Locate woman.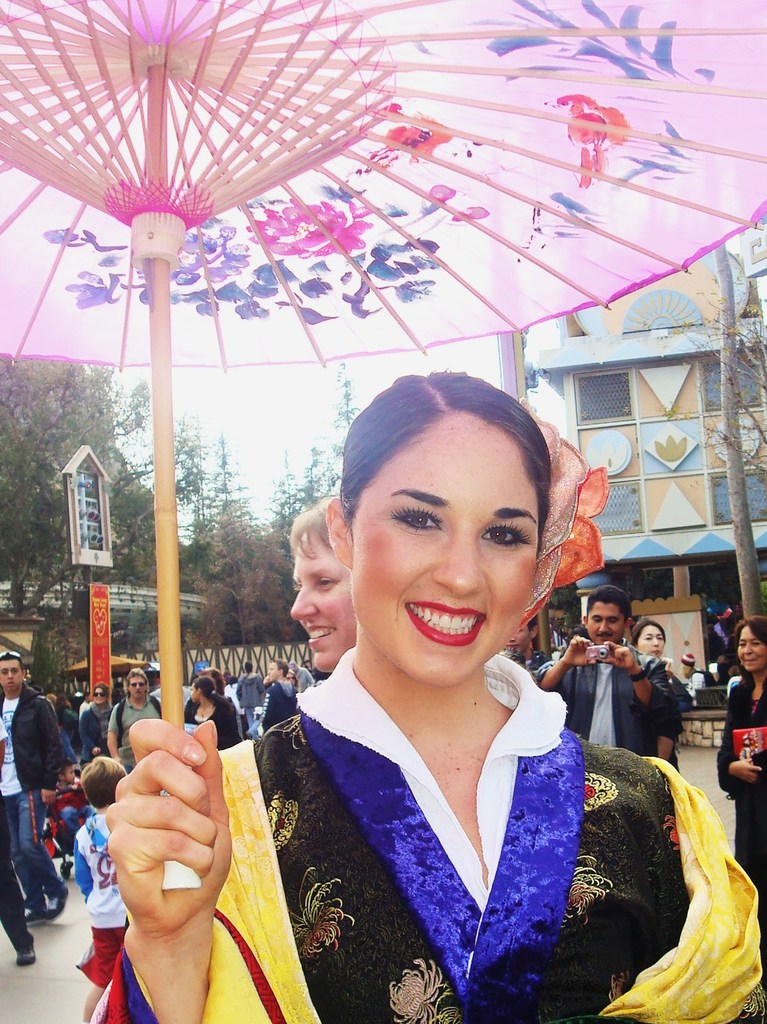
Bounding box: 632/615/667/657.
